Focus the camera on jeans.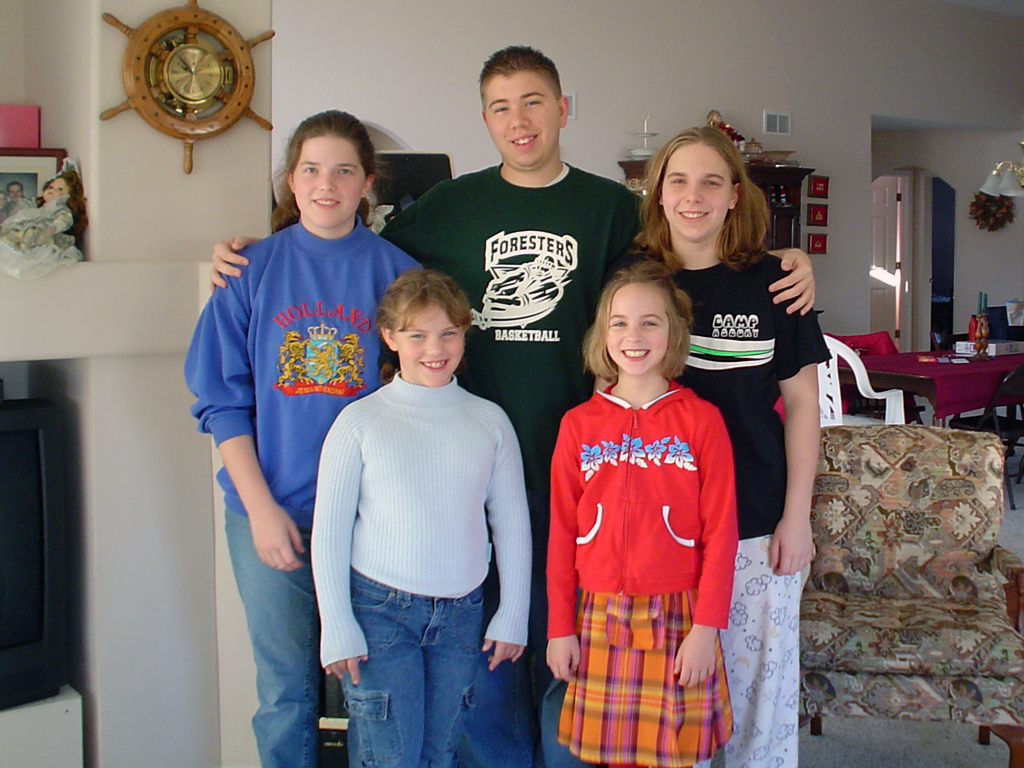
Focus region: x1=338, y1=563, x2=481, y2=764.
